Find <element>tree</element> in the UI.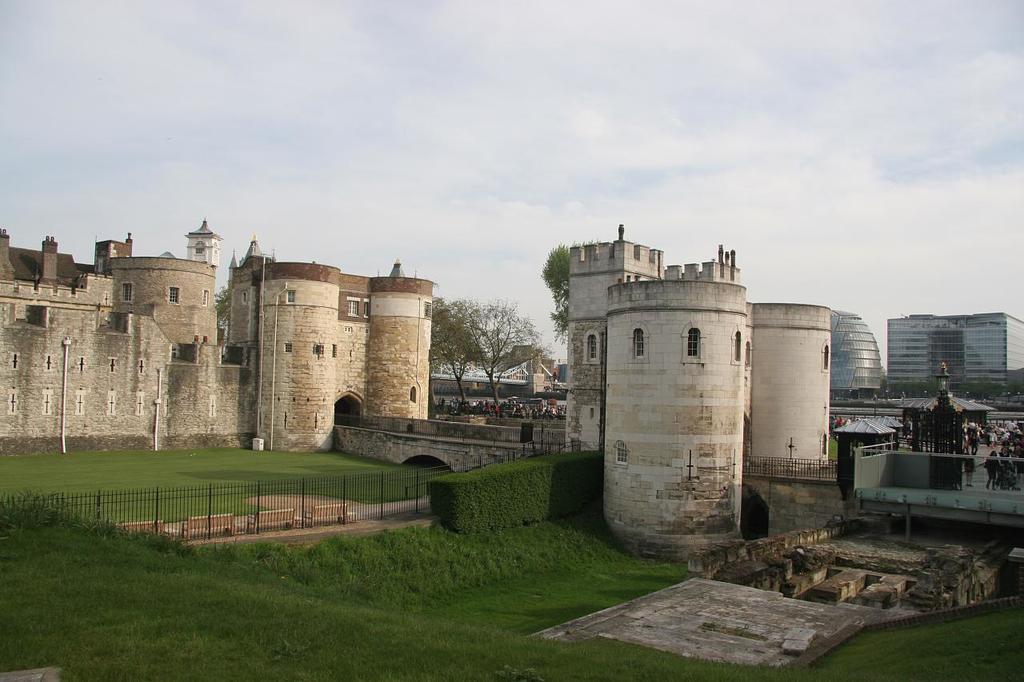
UI element at x1=537, y1=239, x2=601, y2=374.
